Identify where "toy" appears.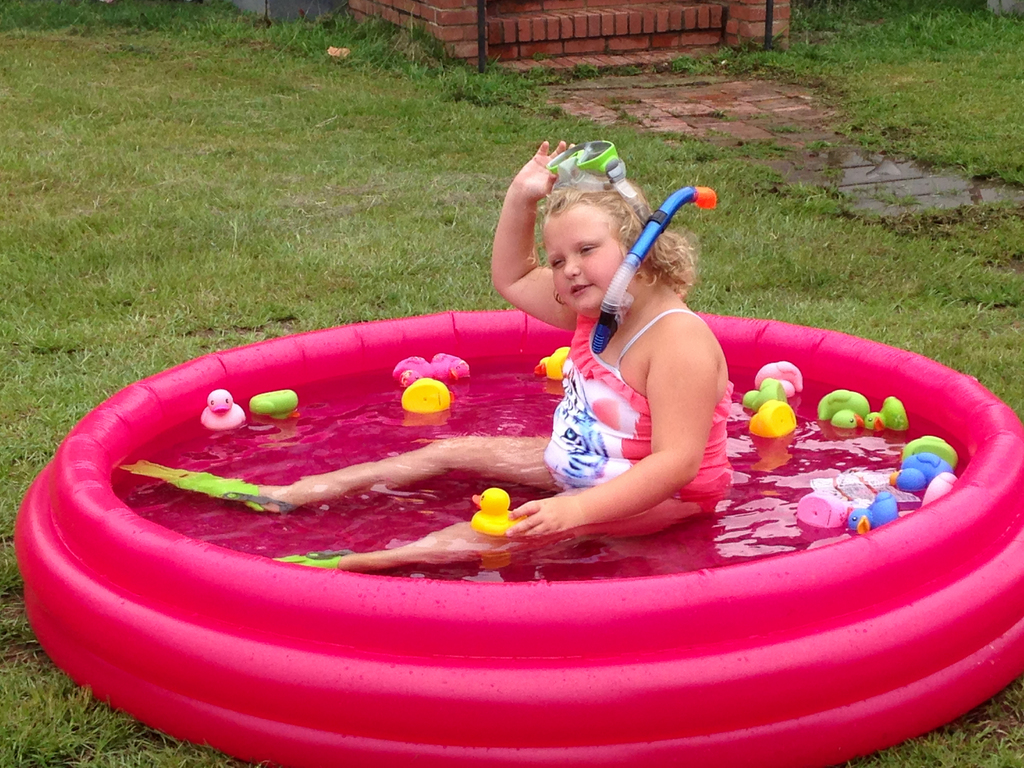
Appears at box=[472, 486, 529, 535].
